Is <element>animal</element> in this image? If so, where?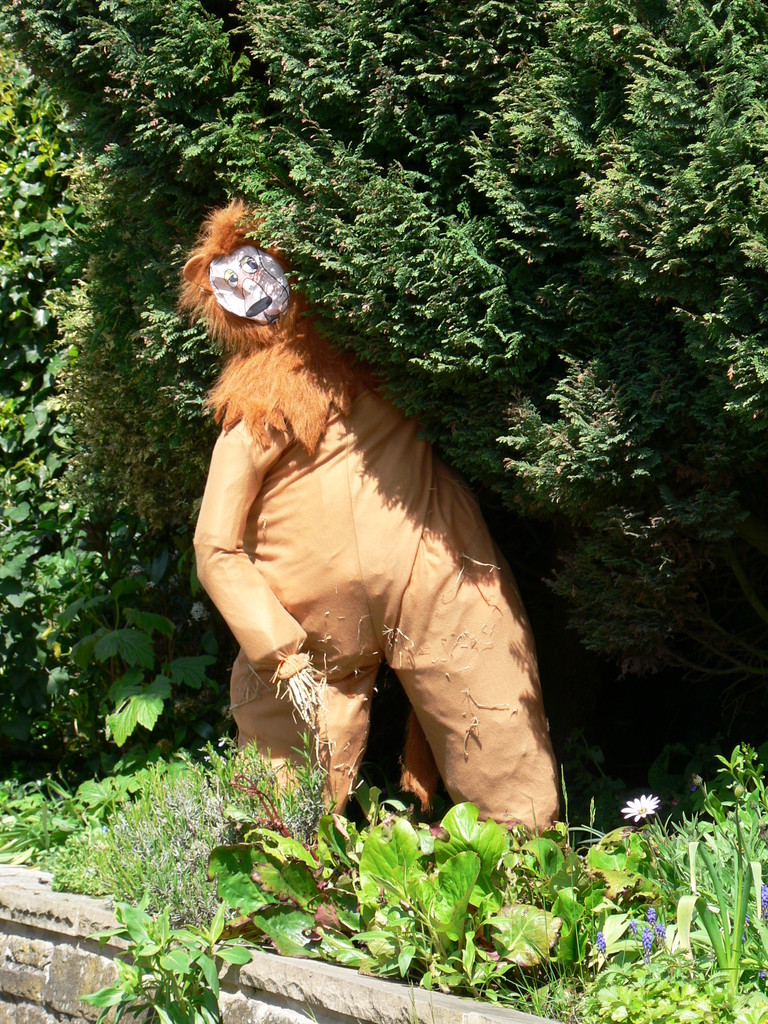
Yes, at bbox=[184, 211, 577, 844].
